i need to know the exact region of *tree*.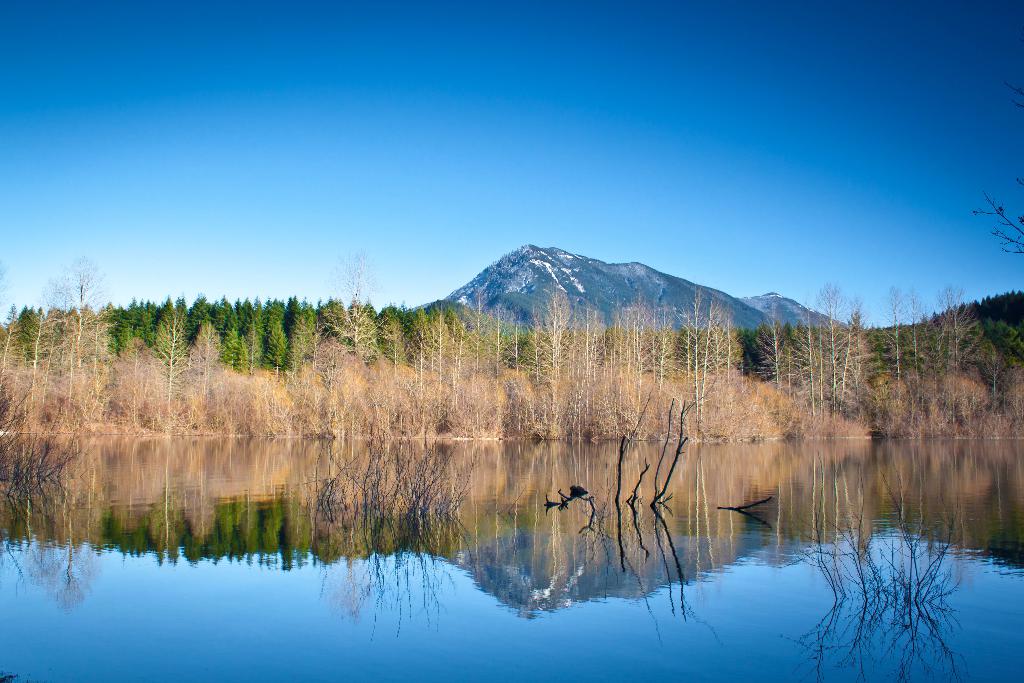
Region: 813, 269, 852, 432.
